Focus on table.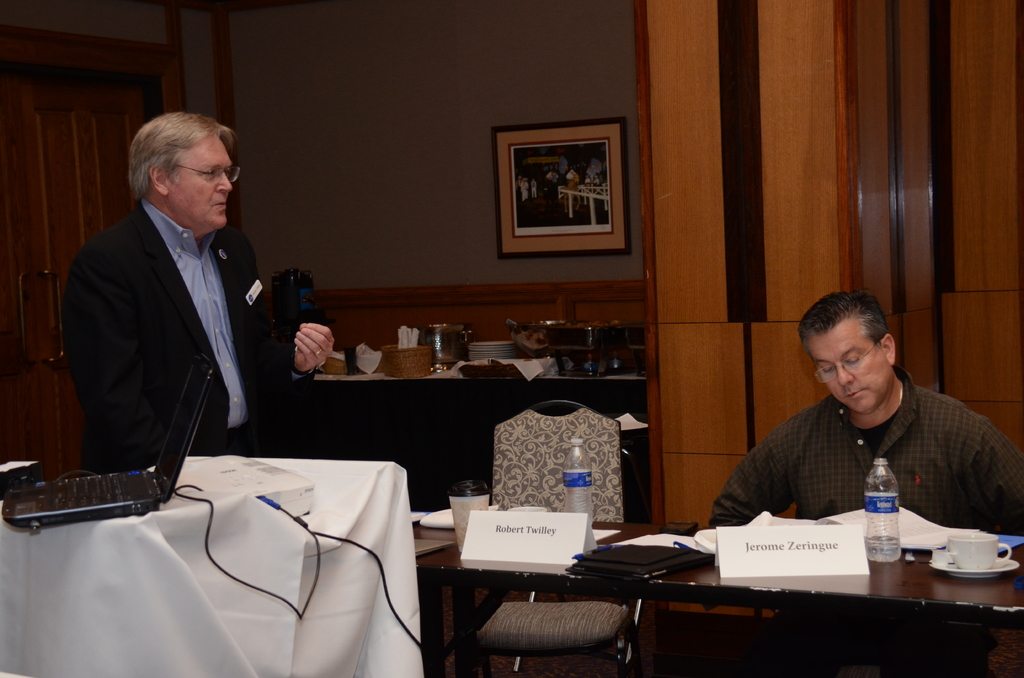
Focused at [x1=404, y1=499, x2=1023, y2=677].
